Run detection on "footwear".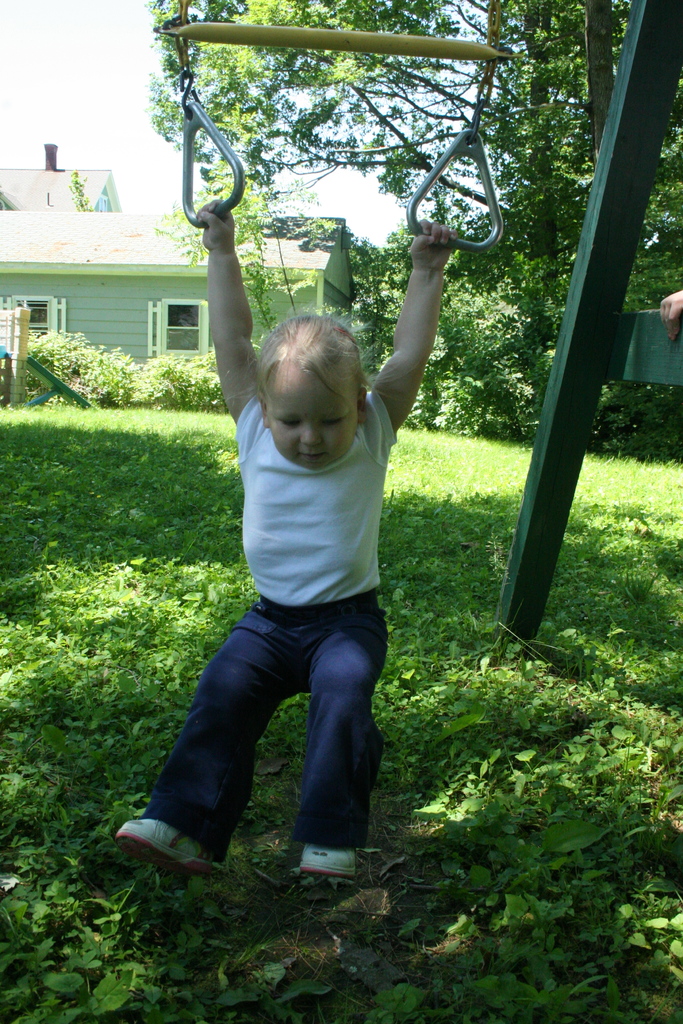
Result: 300, 844, 360, 882.
